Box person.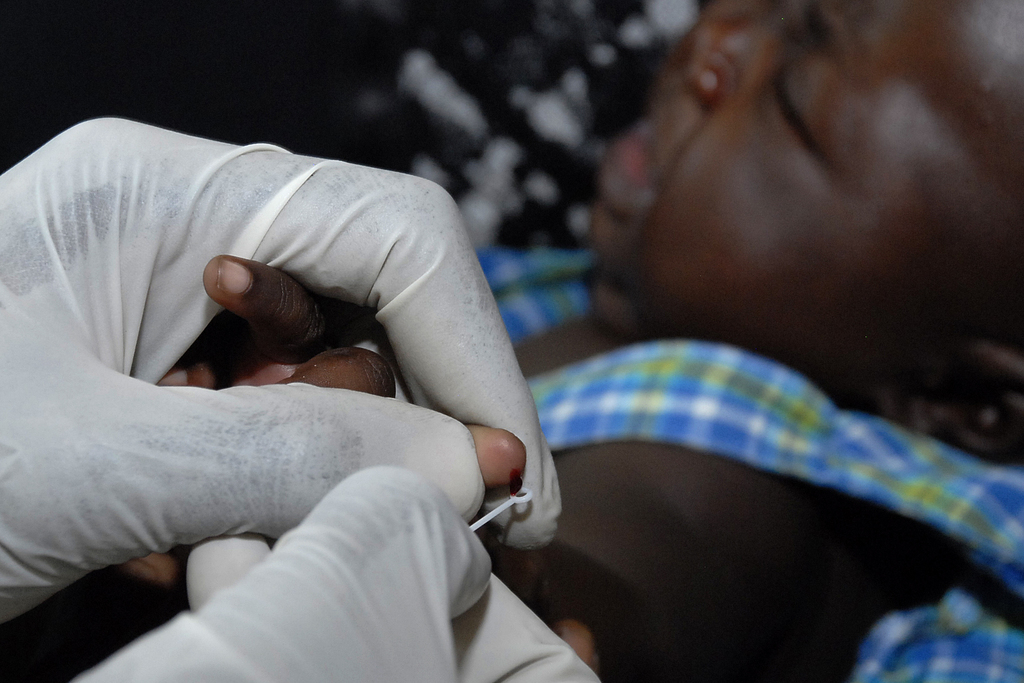
select_region(0, 0, 1023, 682).
